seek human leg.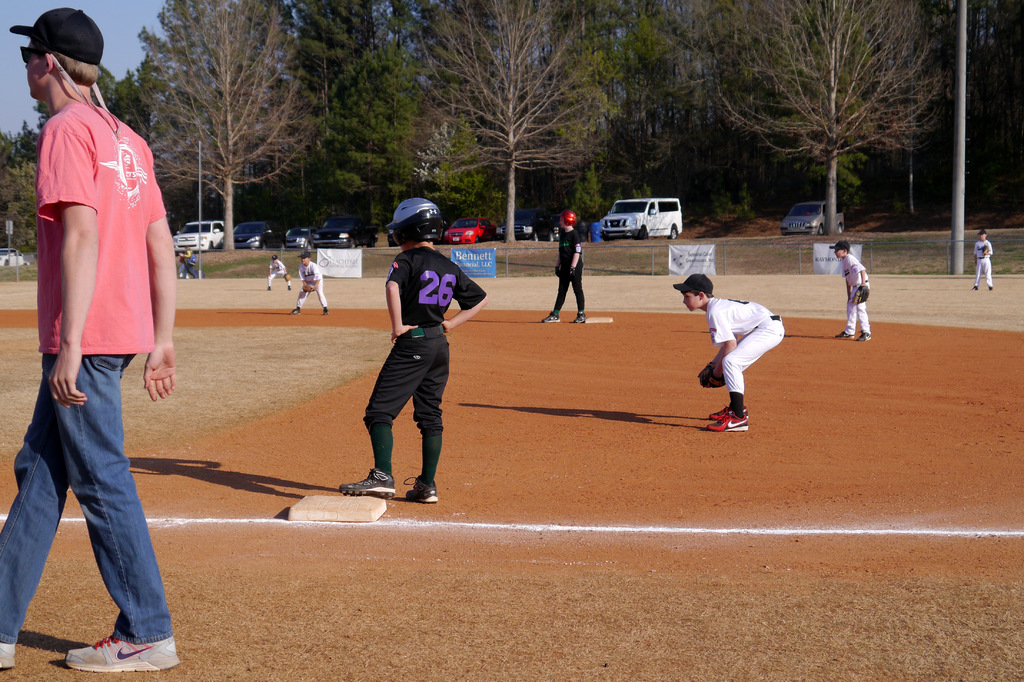
(985, 259, 994, 293).
